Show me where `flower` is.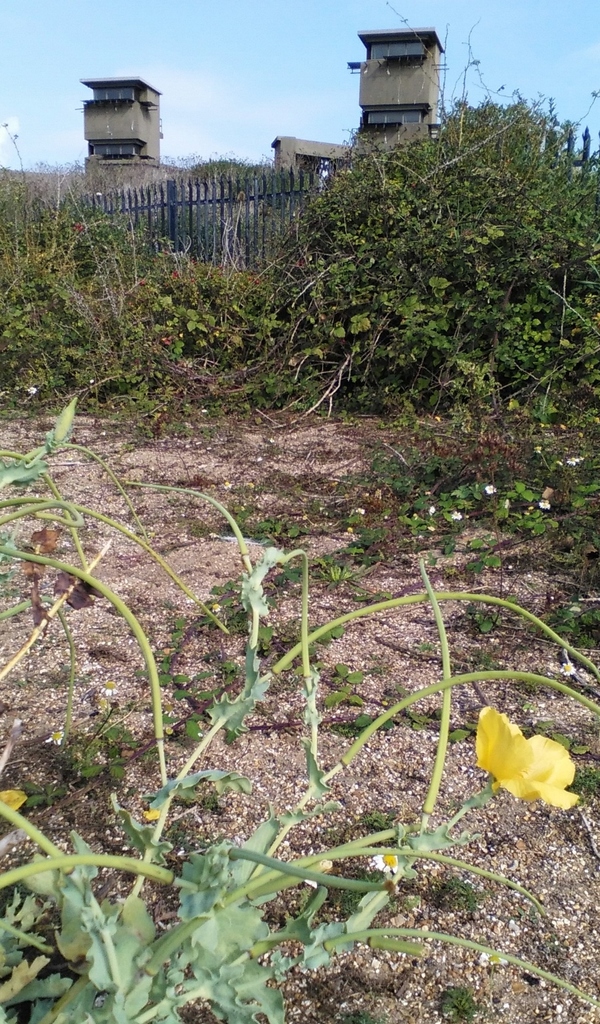
`flower` is at bbox(483, 484, 497, 495).
